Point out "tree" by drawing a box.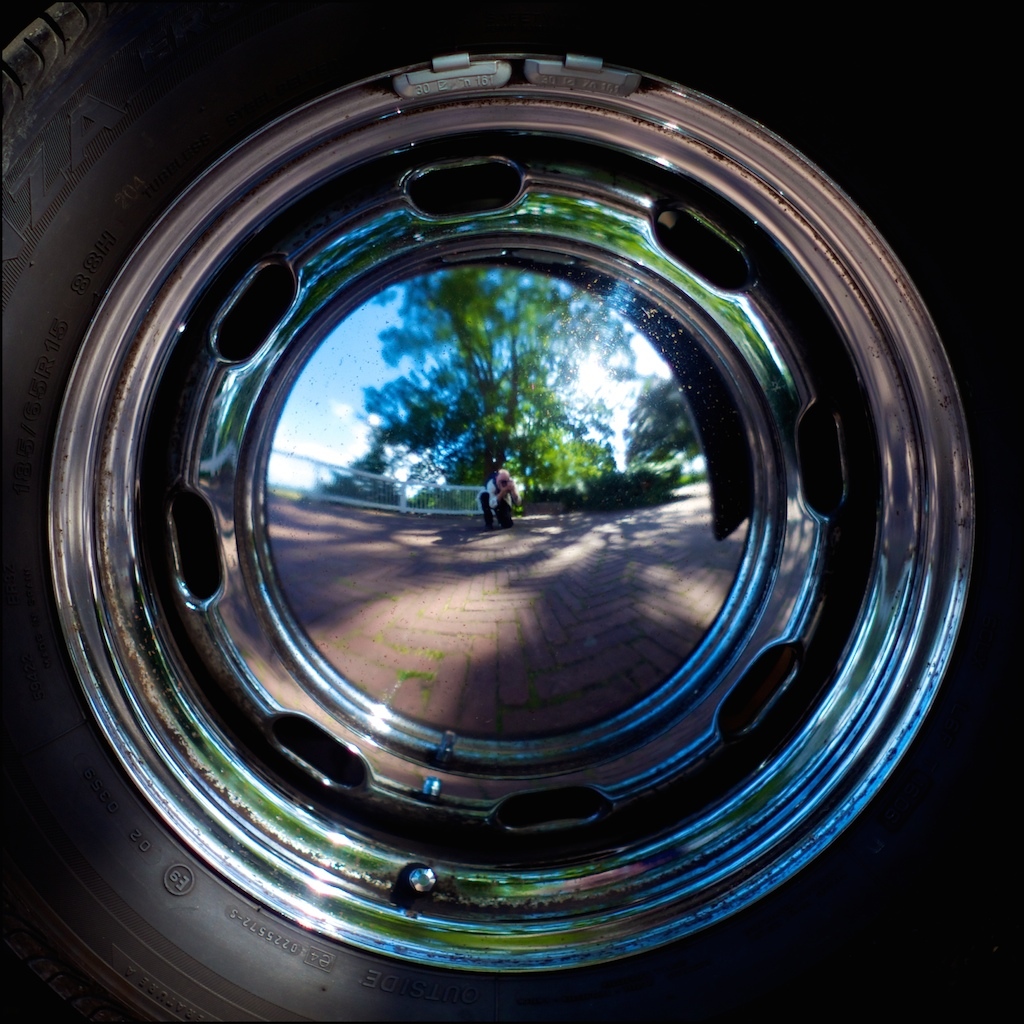
locate(353, 252, 641, 511).
